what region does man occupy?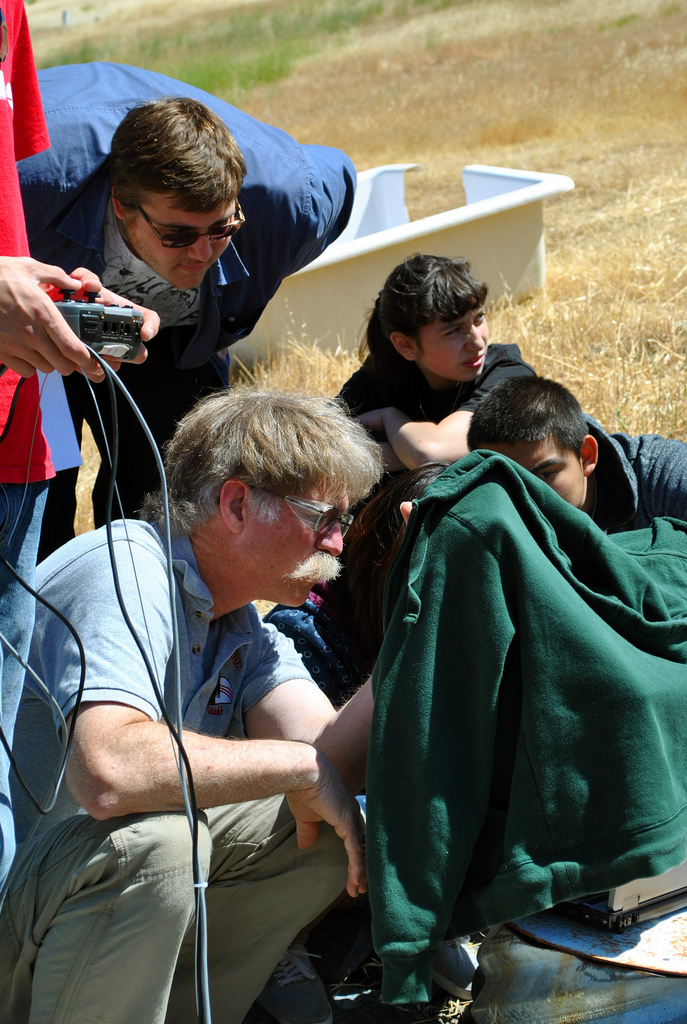
BBox(5, 61, 358, 561).
